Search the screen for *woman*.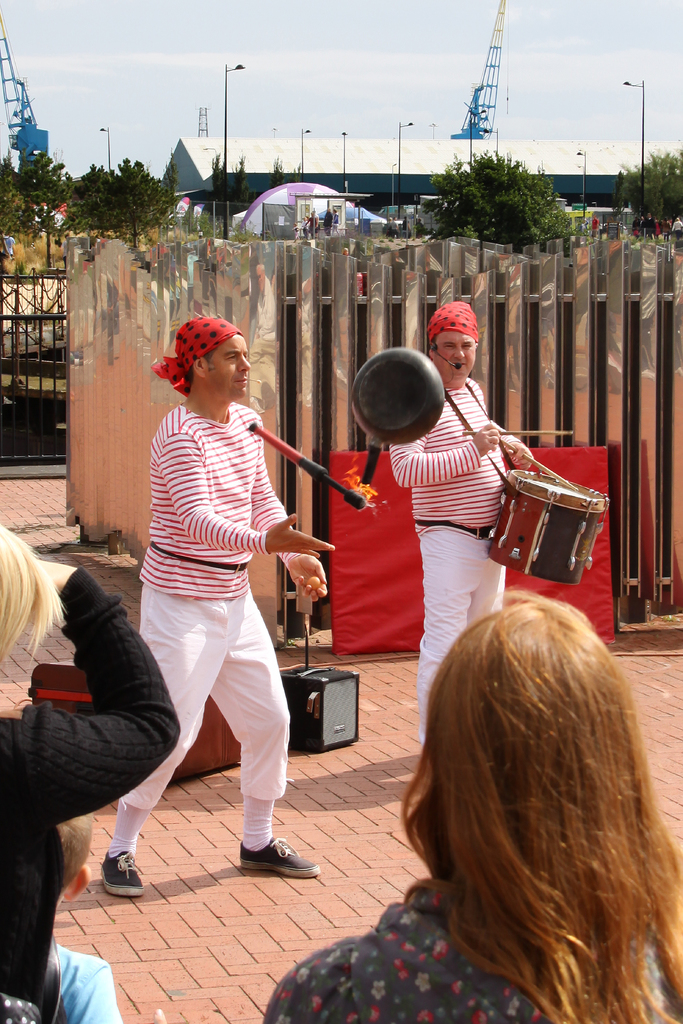
Found at <region>306, 591, 657, 1023</region>.
